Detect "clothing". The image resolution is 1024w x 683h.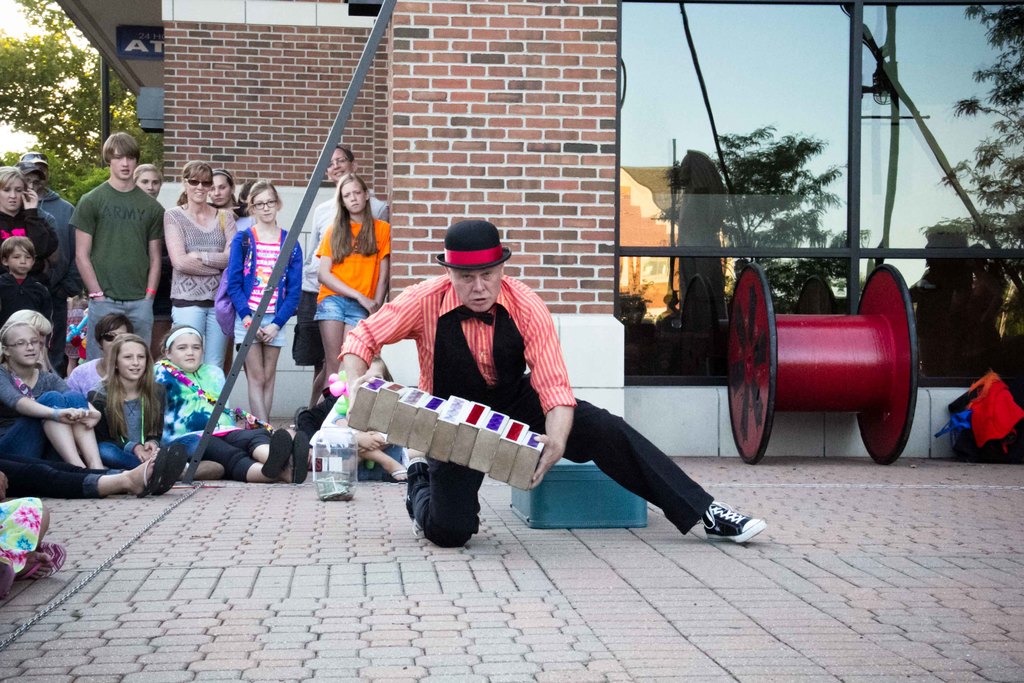
bbox(83, 377, 208, 464).
